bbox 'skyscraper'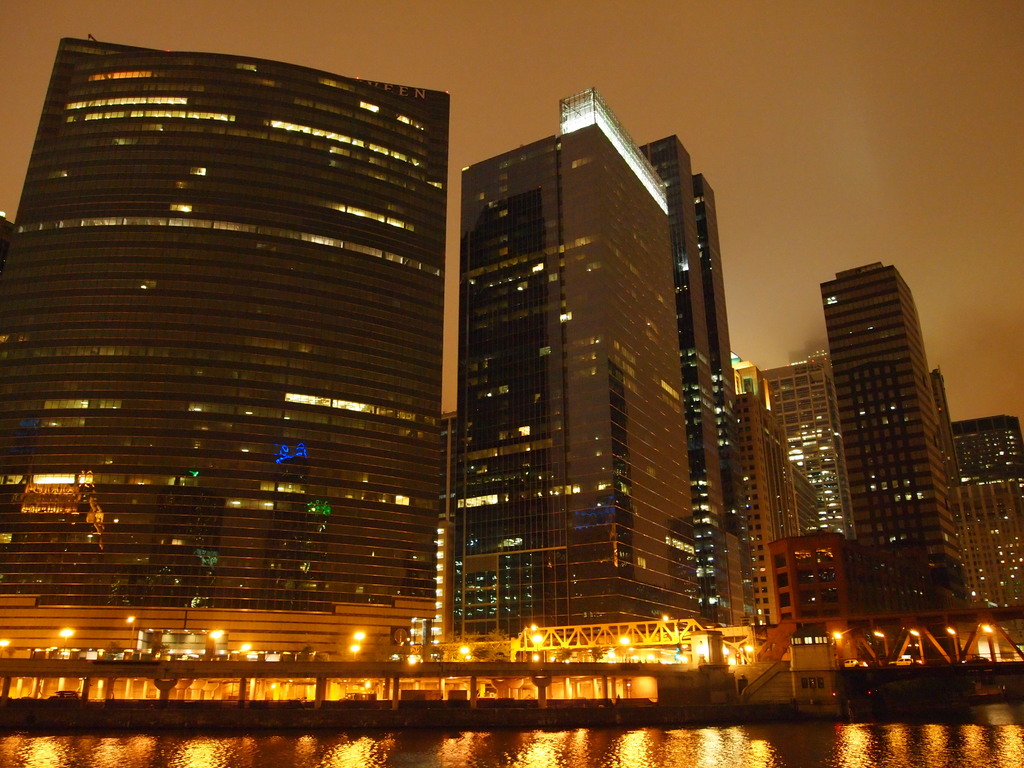
<bbox>821, 257, 990, 627</bbox>
